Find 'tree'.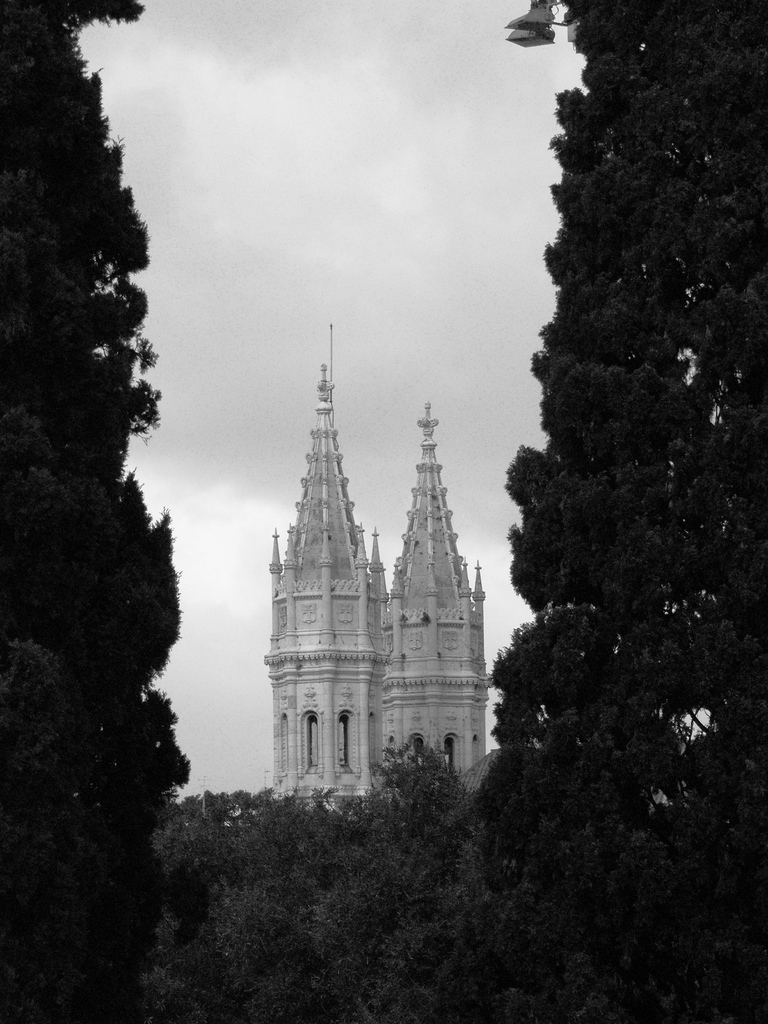
rect(146, 729, 475, 1023).
